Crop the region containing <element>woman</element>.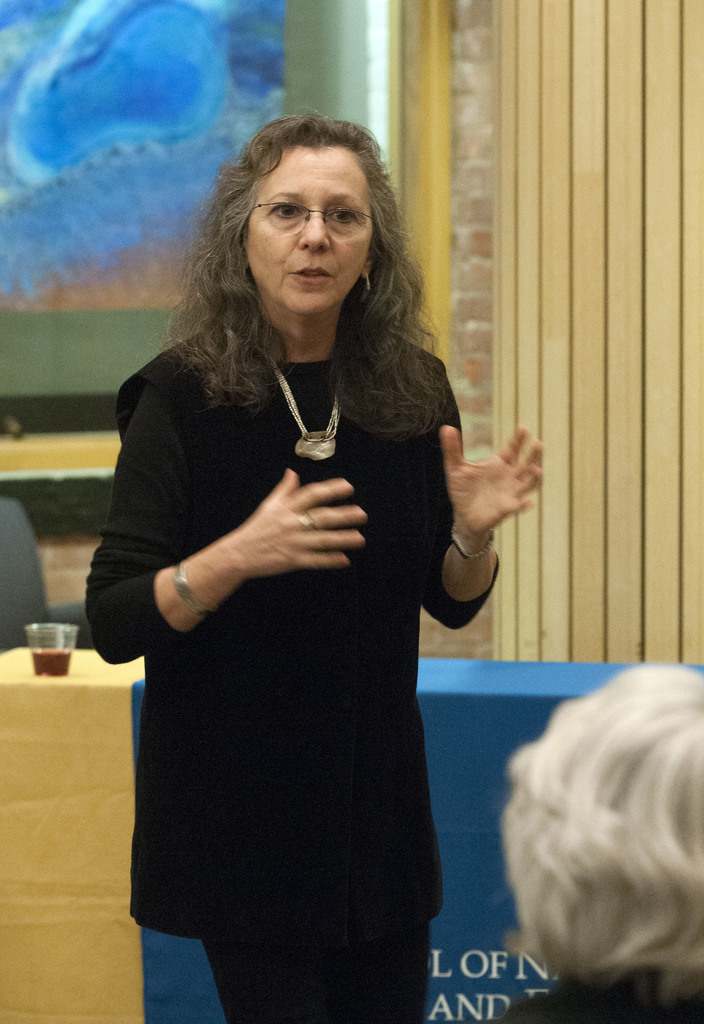
Crop region: box=[85, 109, 511, 1009].
